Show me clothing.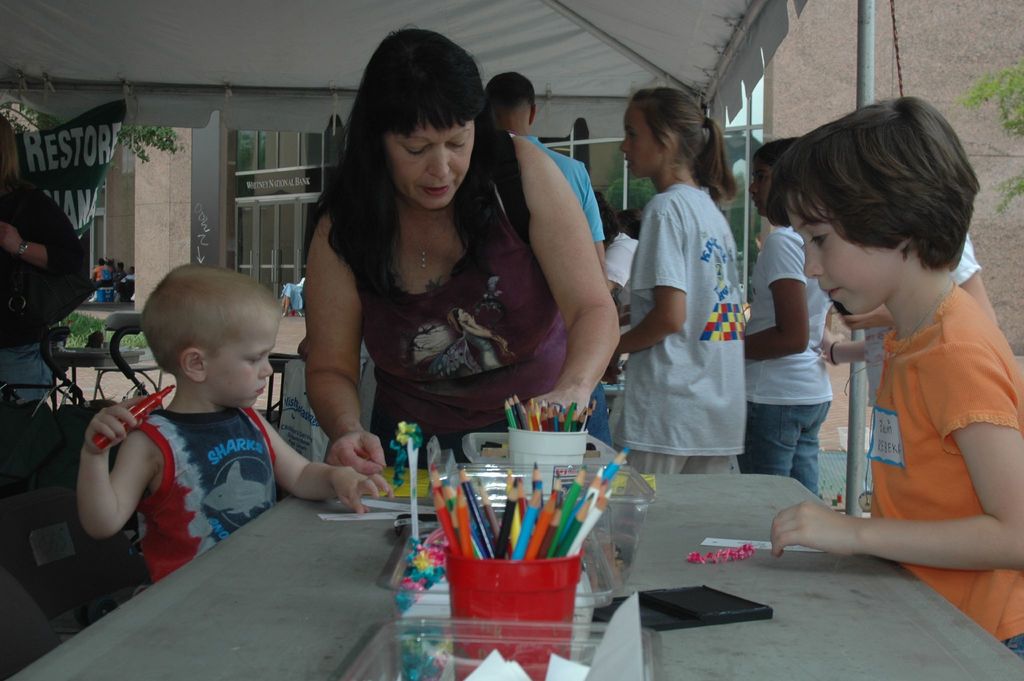
clothing is here: x1=624, y1=176, x2=744, y2=477.
